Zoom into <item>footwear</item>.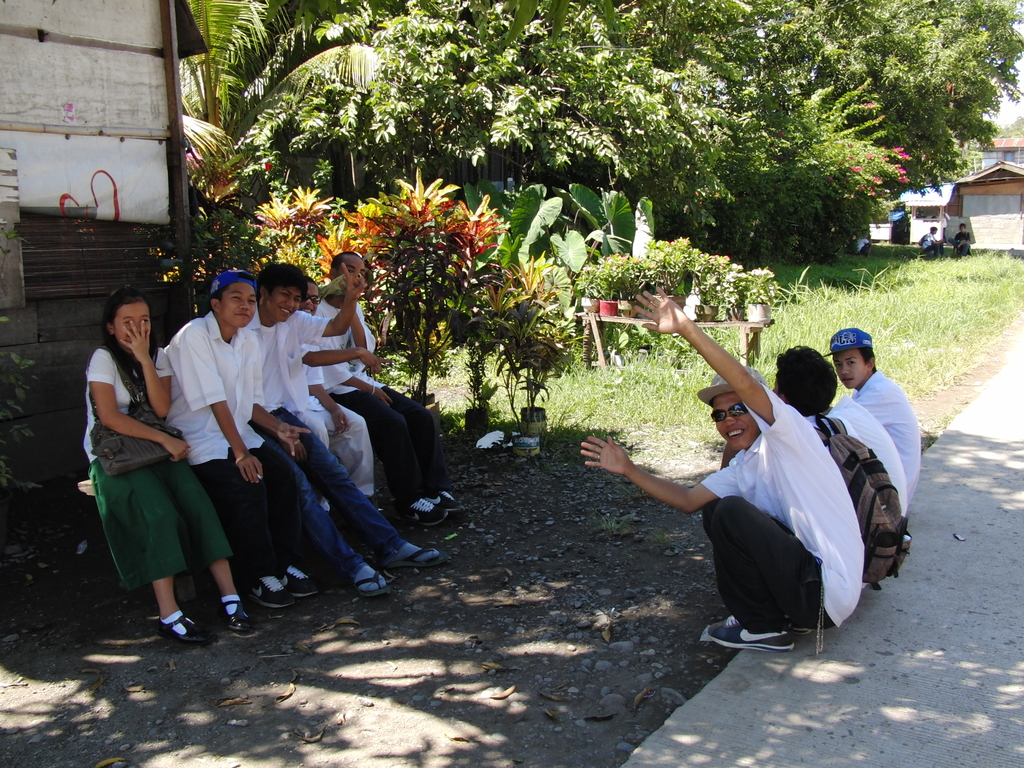
Zoom target: x1=218 y1=600 x2=252 y2=630.
